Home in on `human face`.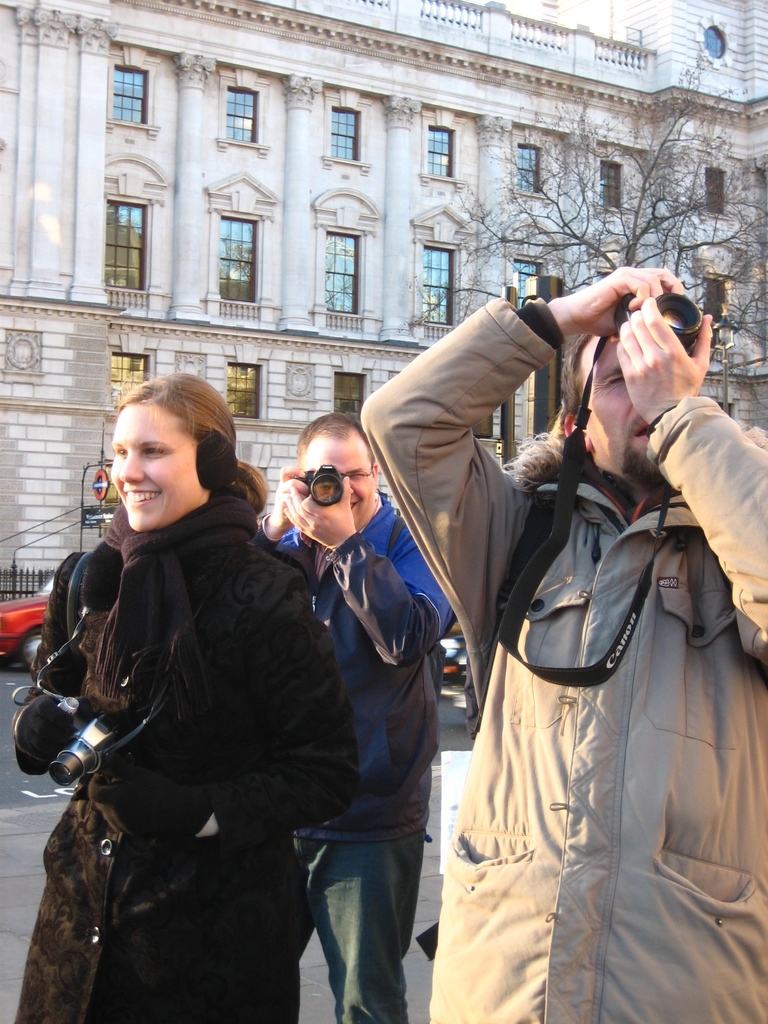
Homed in at <bbox>296, 426, 377, 528</bbox>.
